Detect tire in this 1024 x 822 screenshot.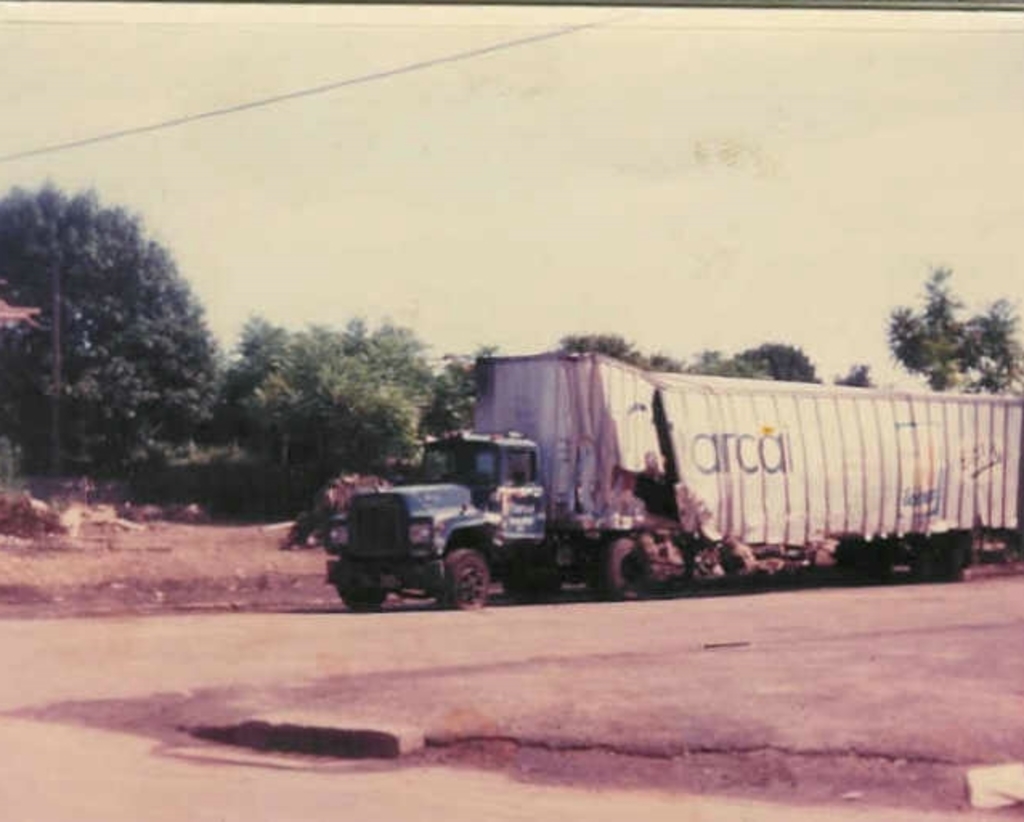
Detection: (339,591,390,605).
